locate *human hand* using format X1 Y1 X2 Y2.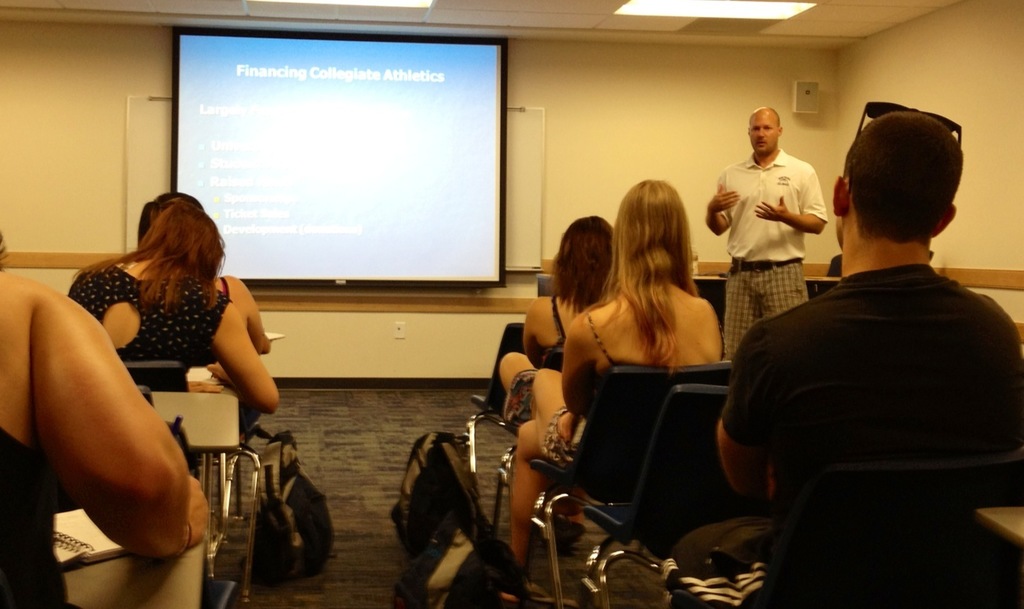
753 193 788 219.
